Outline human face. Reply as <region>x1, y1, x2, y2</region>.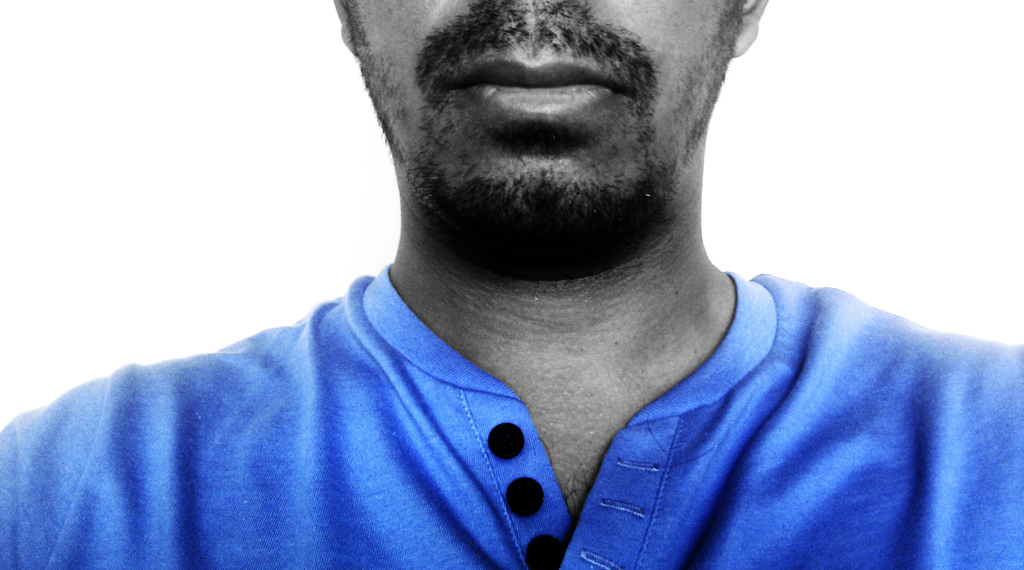
<region>346, 0, 739, 253</region>.
